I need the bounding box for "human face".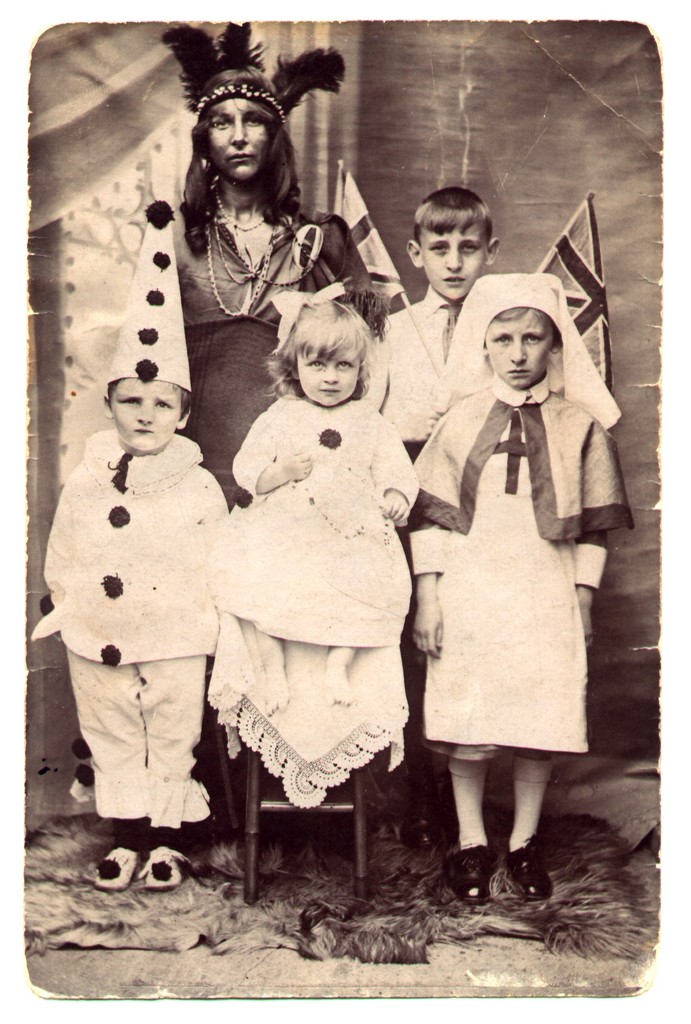
Here it is: select_region(209, 99, 268, 180).
